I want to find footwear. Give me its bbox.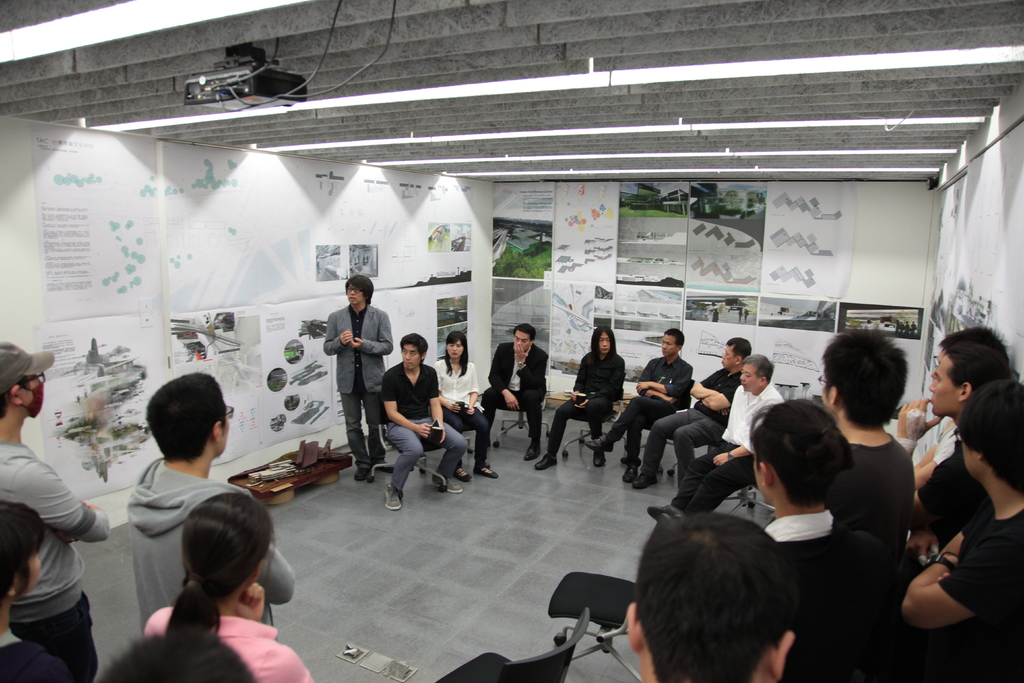
580, 432, 611, 452.
